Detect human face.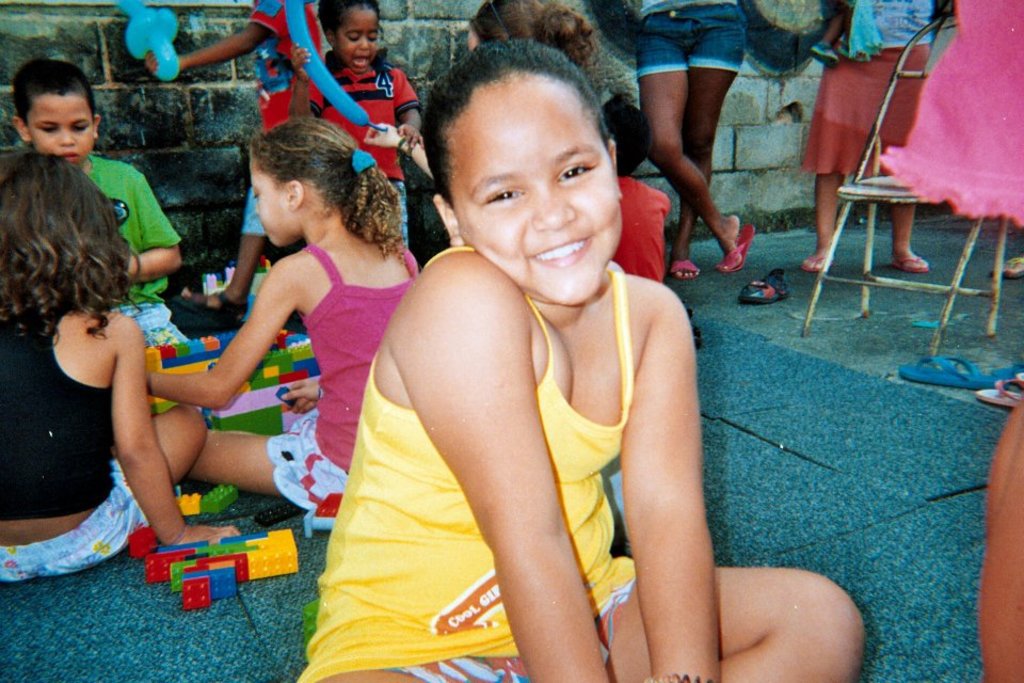
Detected at x1=332, y1=11, x2=375, y2=75.
